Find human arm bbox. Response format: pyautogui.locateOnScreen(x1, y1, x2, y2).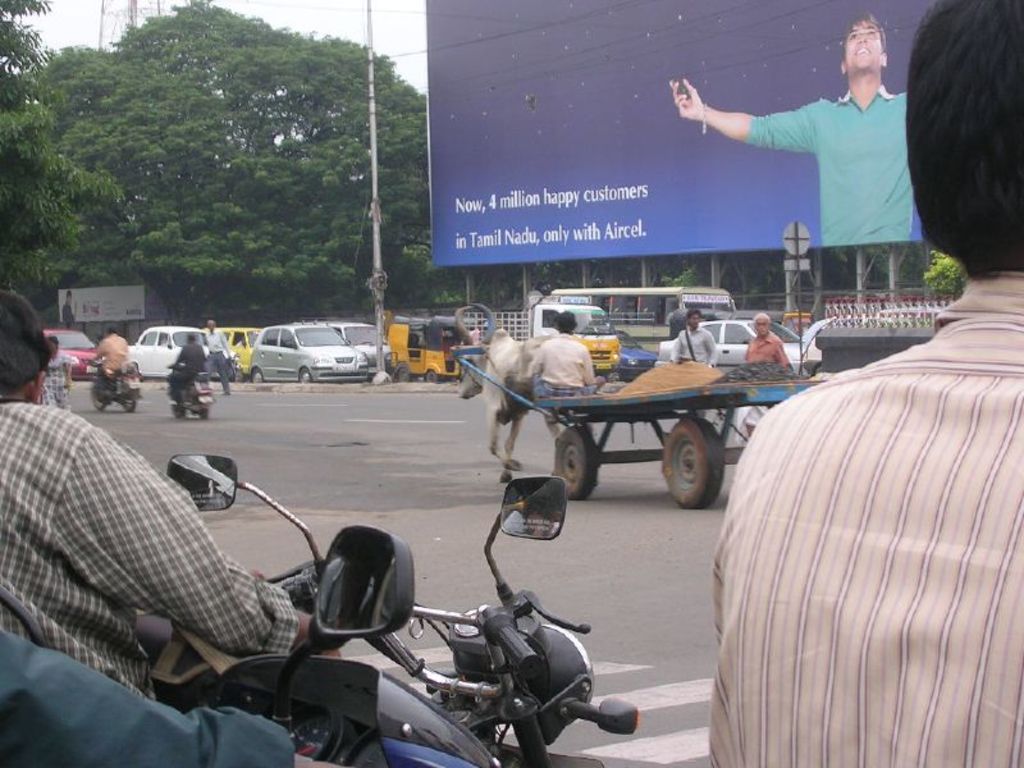
pyautogui.locateOnScreen(524, 330, 547, 396).
